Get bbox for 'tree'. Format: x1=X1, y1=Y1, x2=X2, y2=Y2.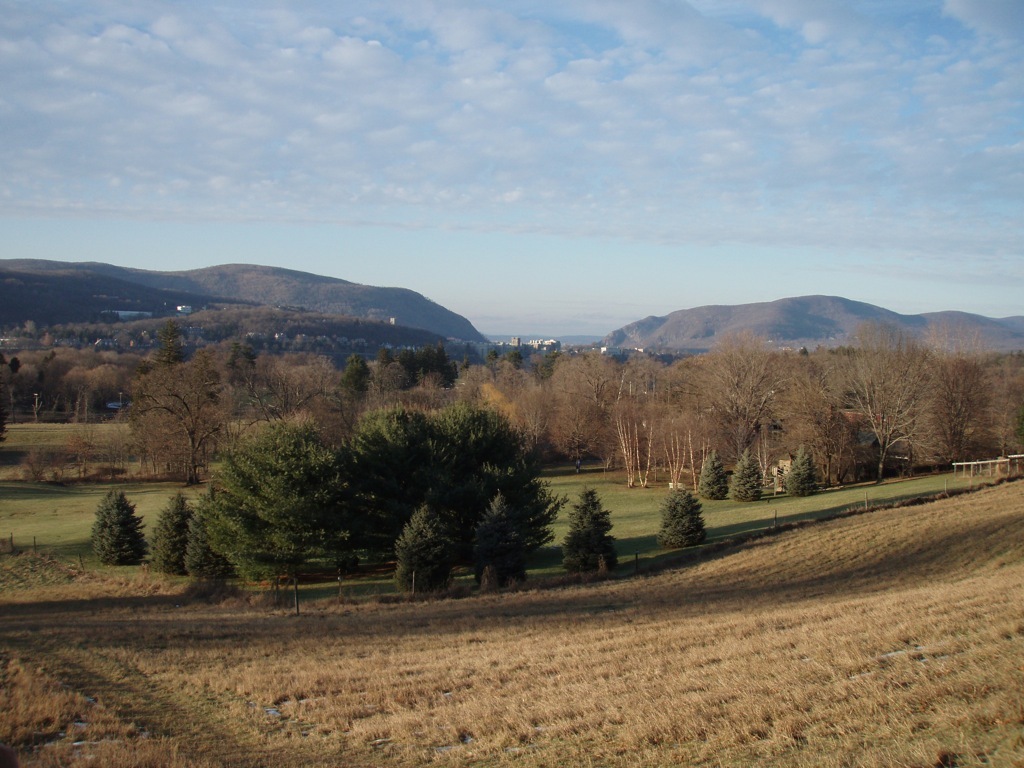
x1=67, y1=486, x2=147, y2=580.
